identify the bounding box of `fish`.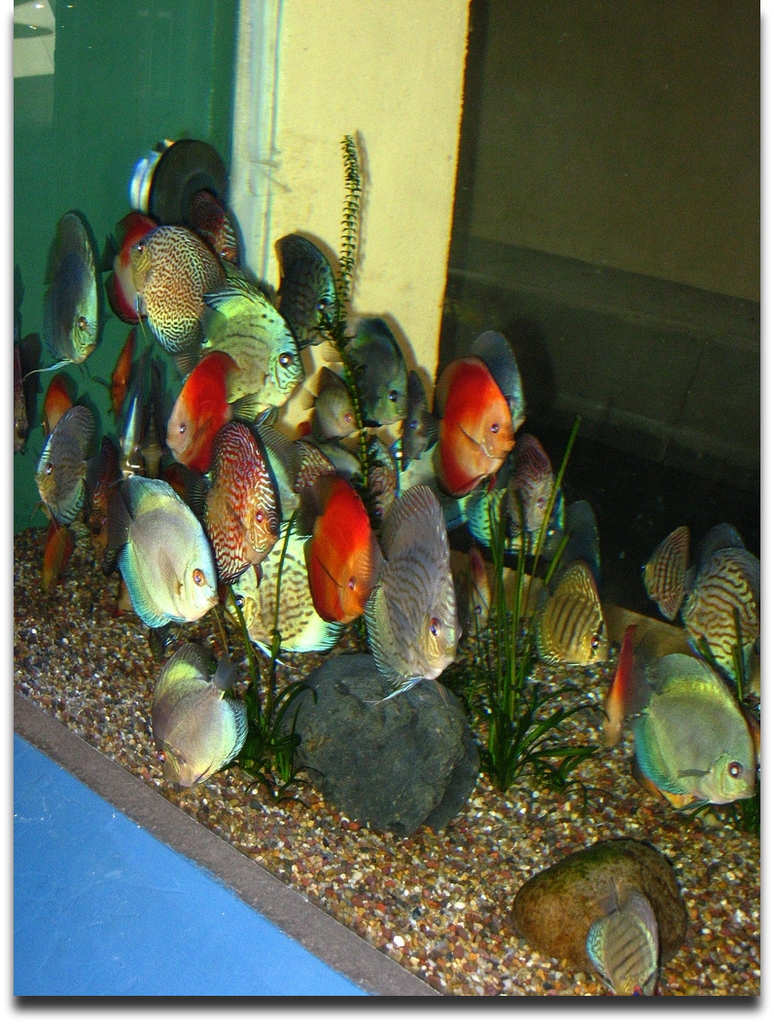
detection(687, 550, 760, 663).
